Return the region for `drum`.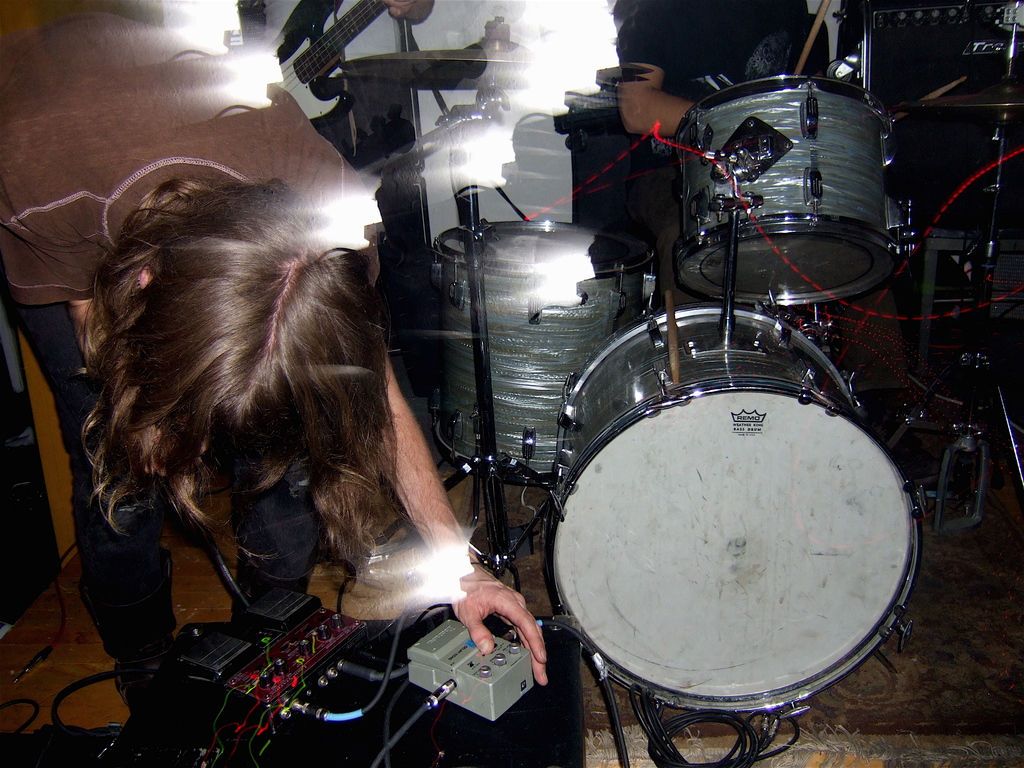
(x1=540, y1=305, x2=926, y2=714).
